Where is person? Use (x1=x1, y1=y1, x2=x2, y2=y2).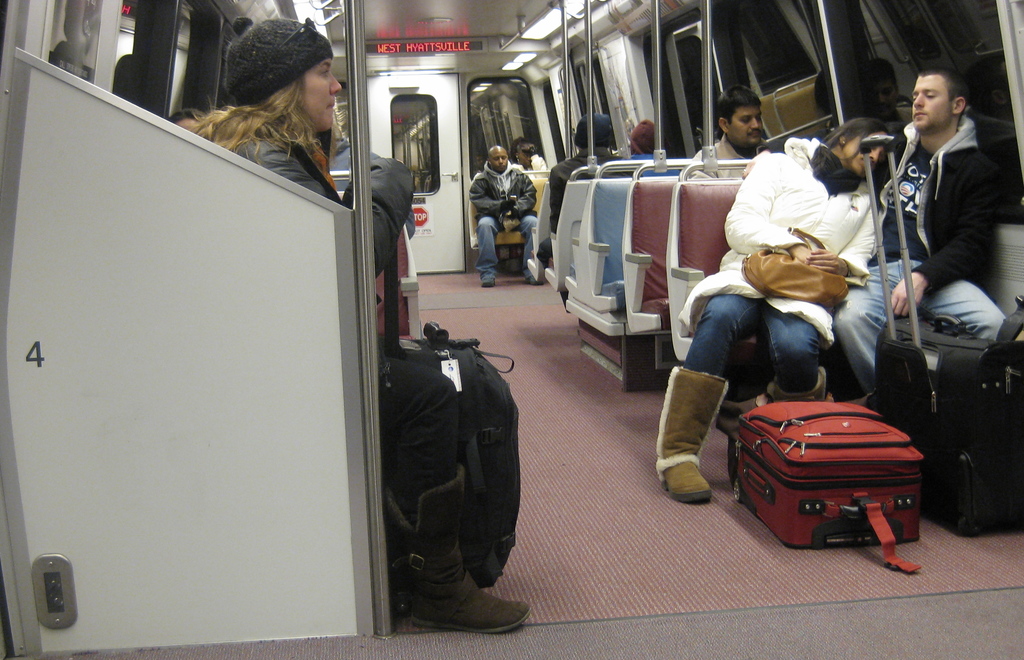
(x1=513, y1=137, x2=548, y2=177).
